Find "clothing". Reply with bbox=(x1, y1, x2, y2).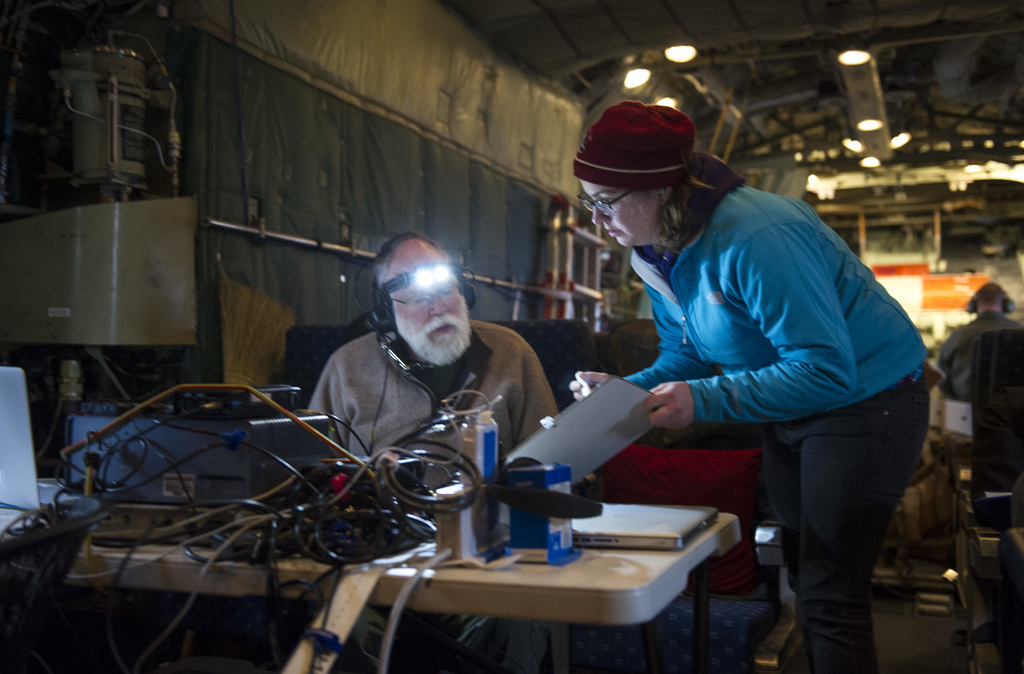
bbox=(936, 309, 1023, 406).
